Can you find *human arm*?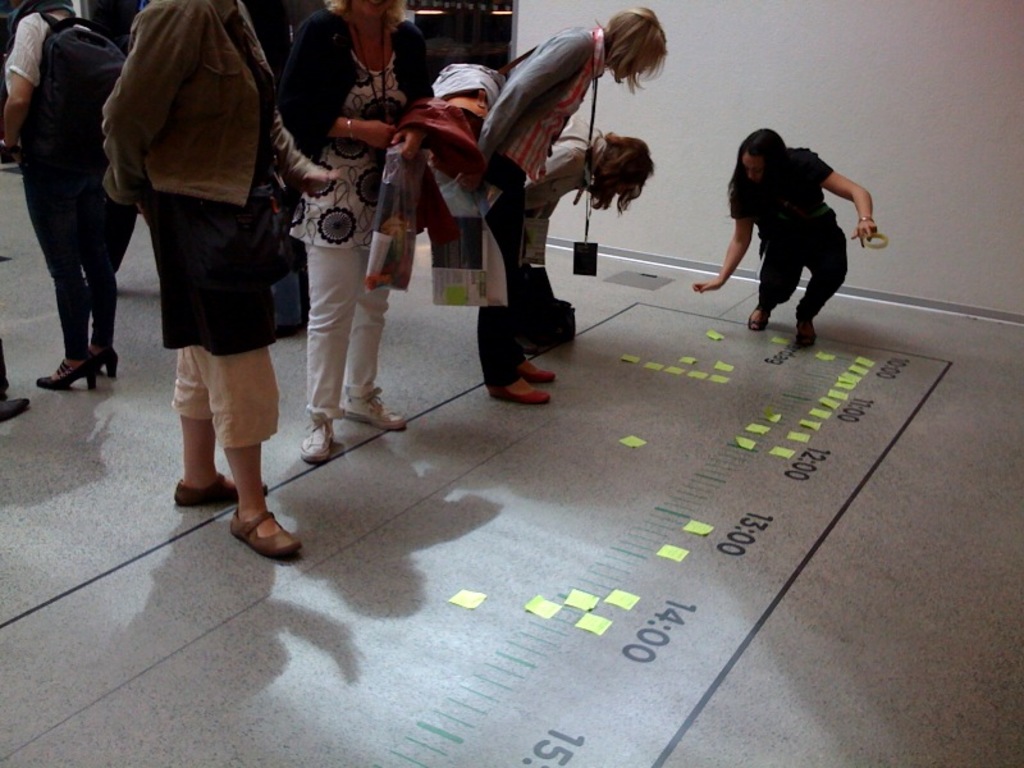
Yes, bounding box: bbox=(388, 123, 433, 155).
